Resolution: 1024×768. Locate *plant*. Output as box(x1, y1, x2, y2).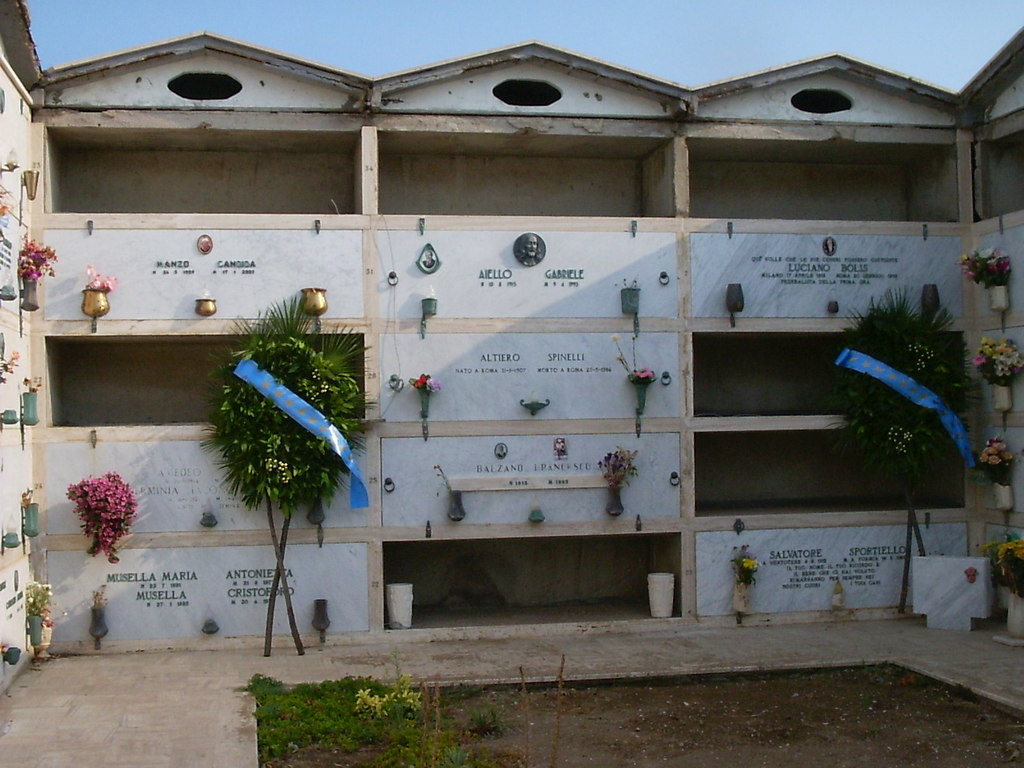
box(727, 551, 759, 587).
